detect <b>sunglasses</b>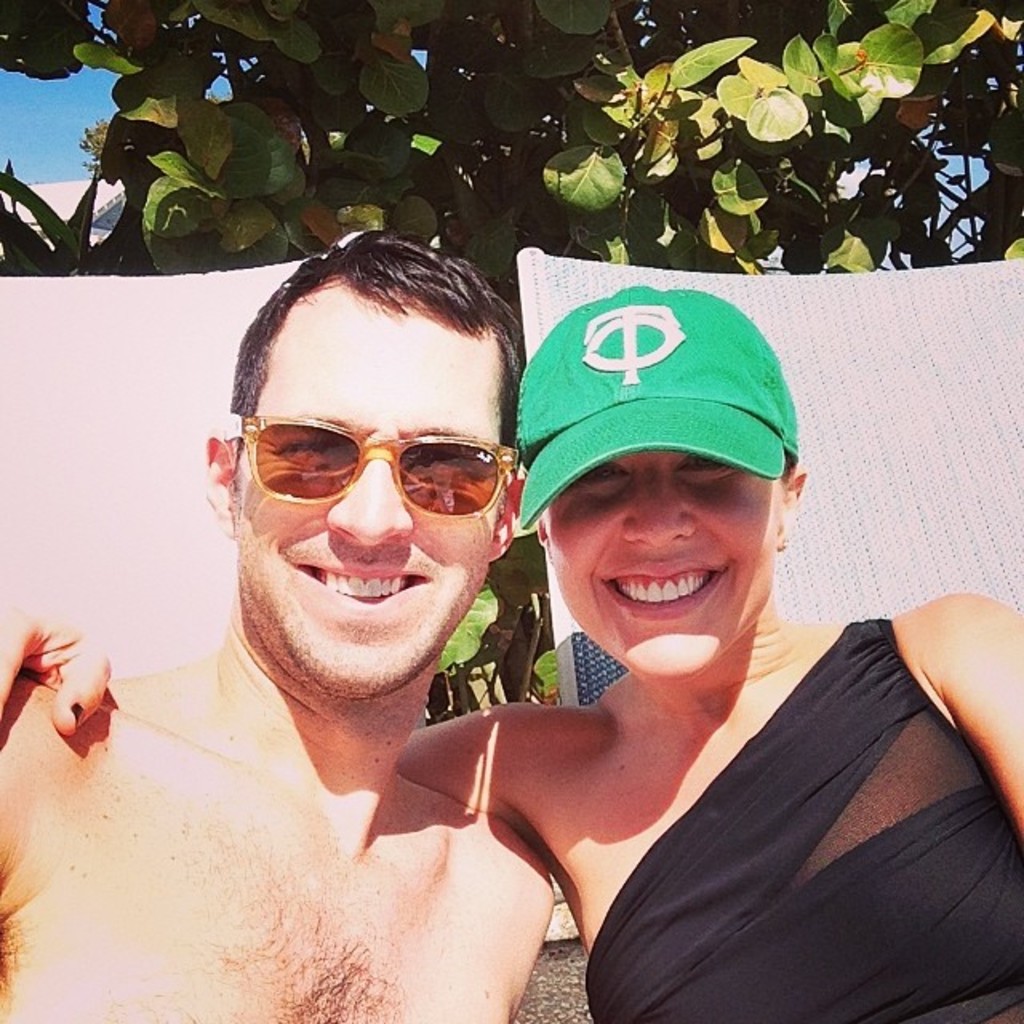
[230,408,515,518]
